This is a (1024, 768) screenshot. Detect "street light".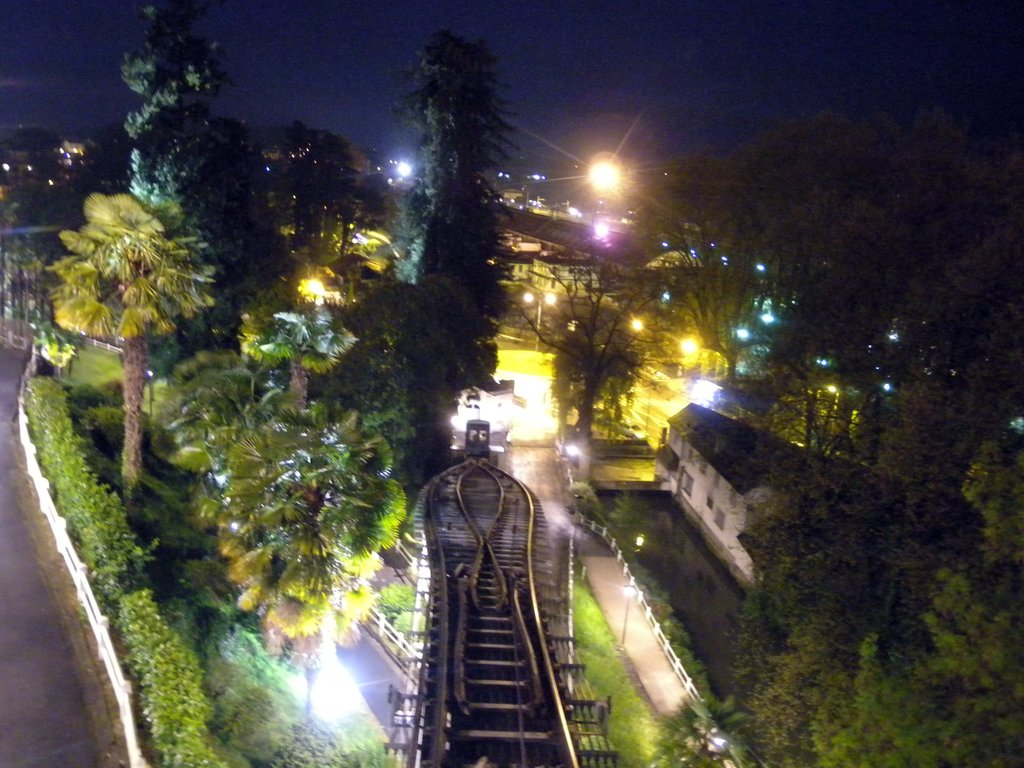
crop(515, 284, 561, 354).
